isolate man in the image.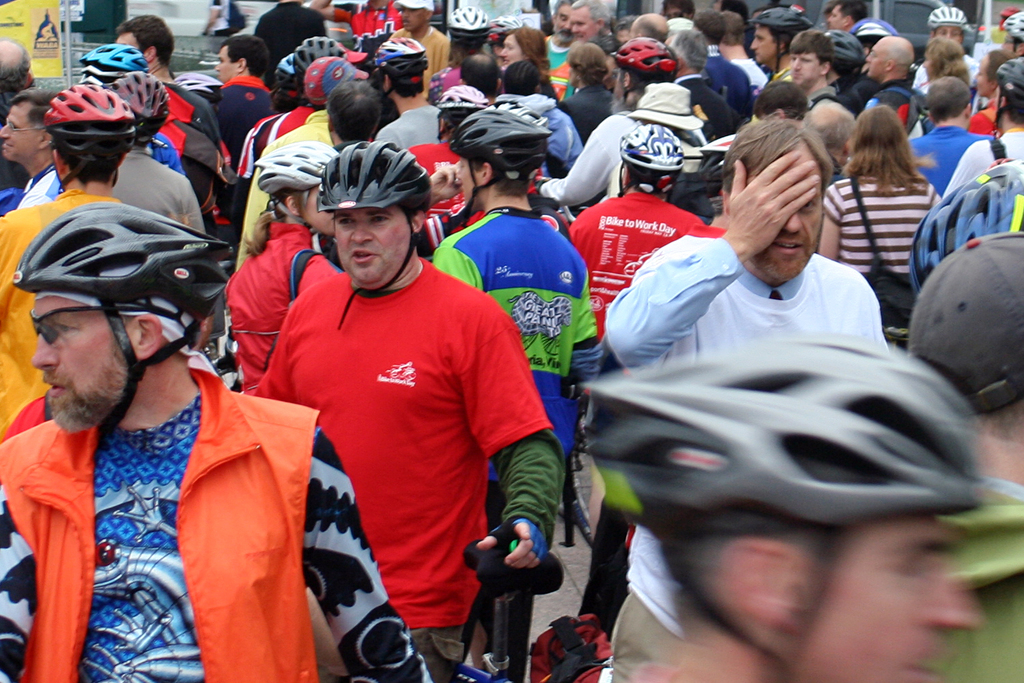
Isolated region: [597, 109, 887, 682].
